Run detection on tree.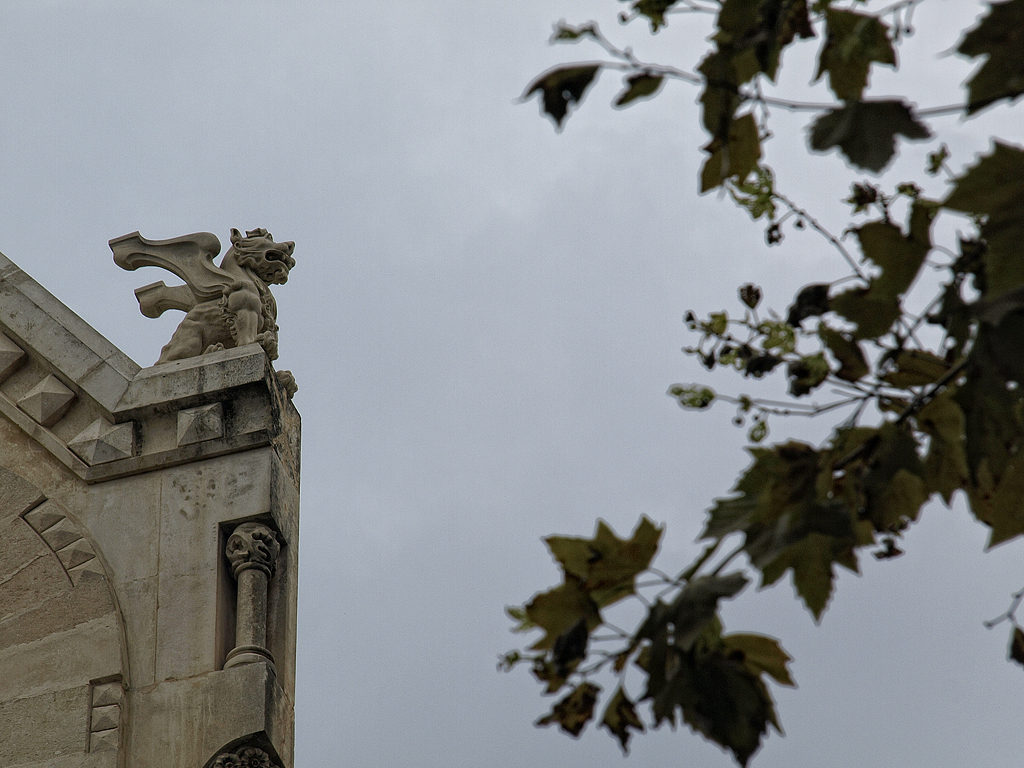
Result: <box>390,0,1023,767</box>.
